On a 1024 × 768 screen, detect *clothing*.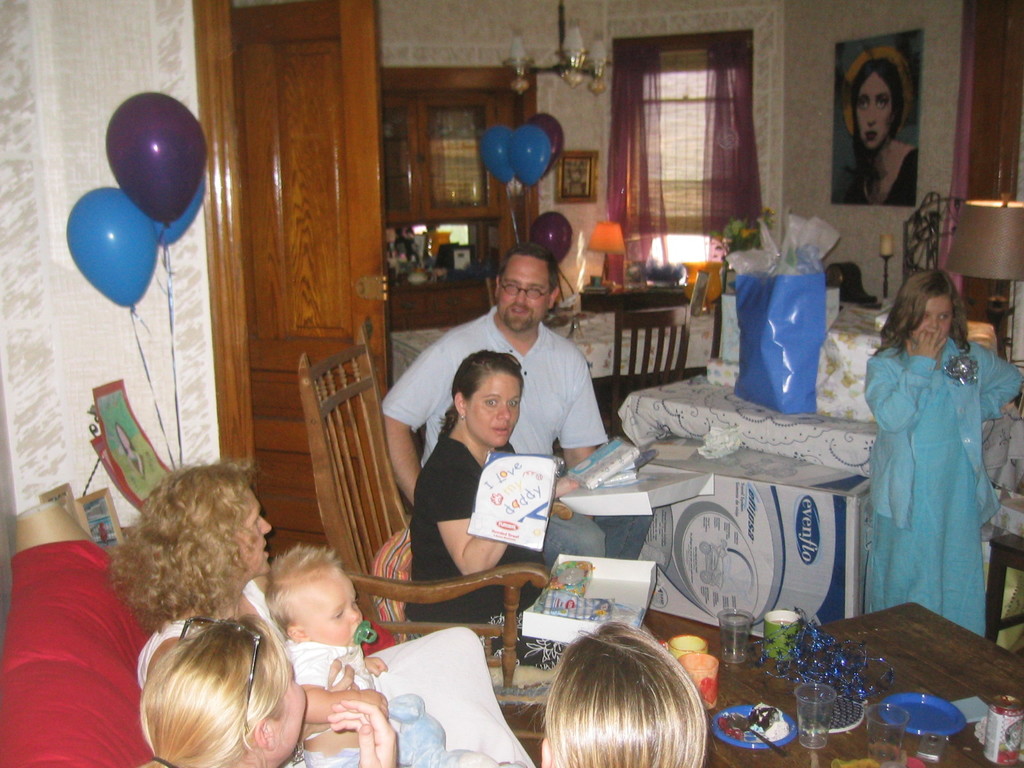
pyautogui.locateOnScreen(413, 424, 595, 687).
